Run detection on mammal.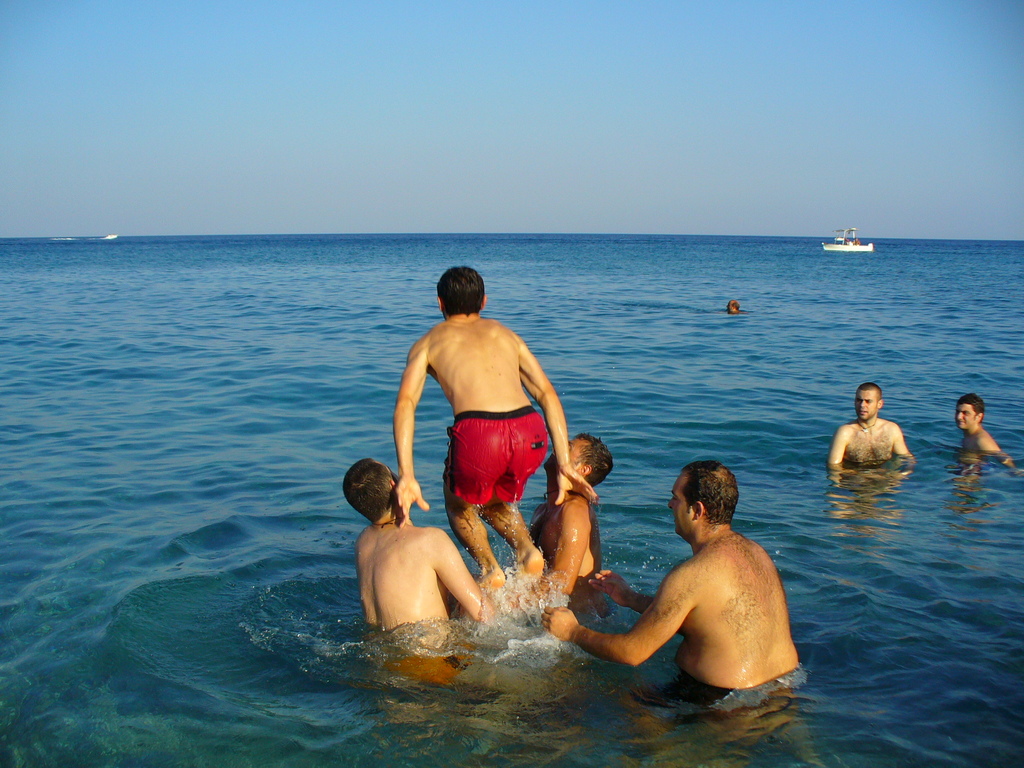
Result: pyautogui.locateOnScreen(826, 380, 912, 463).
